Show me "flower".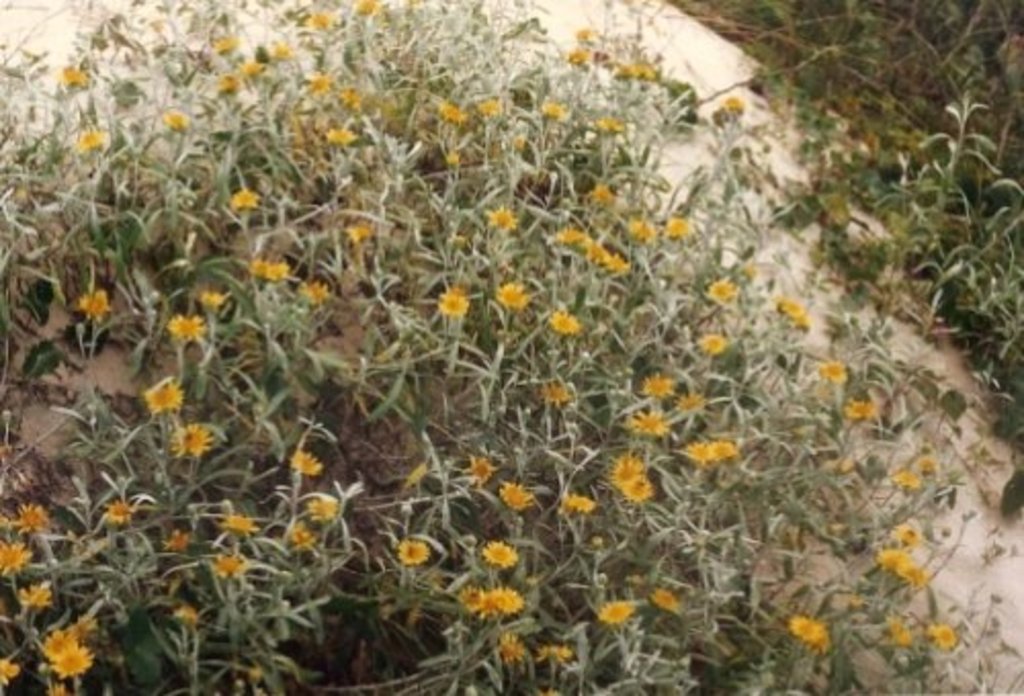
"flower" is here: 692/330/725/350.
